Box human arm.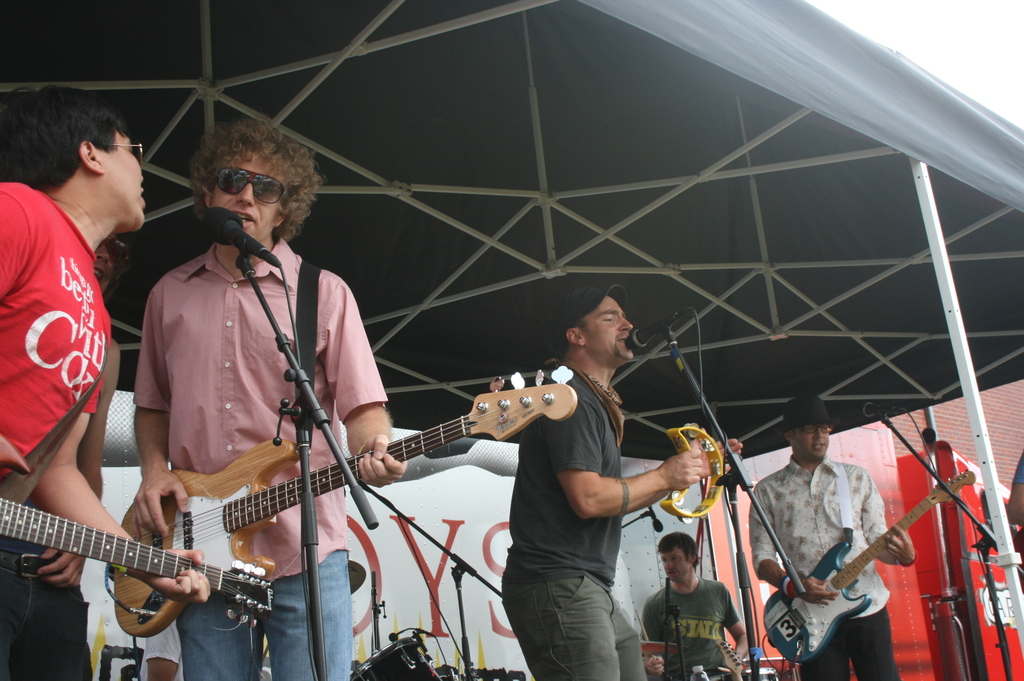
[x1=136, y1=269, x2=193, y2=545].
